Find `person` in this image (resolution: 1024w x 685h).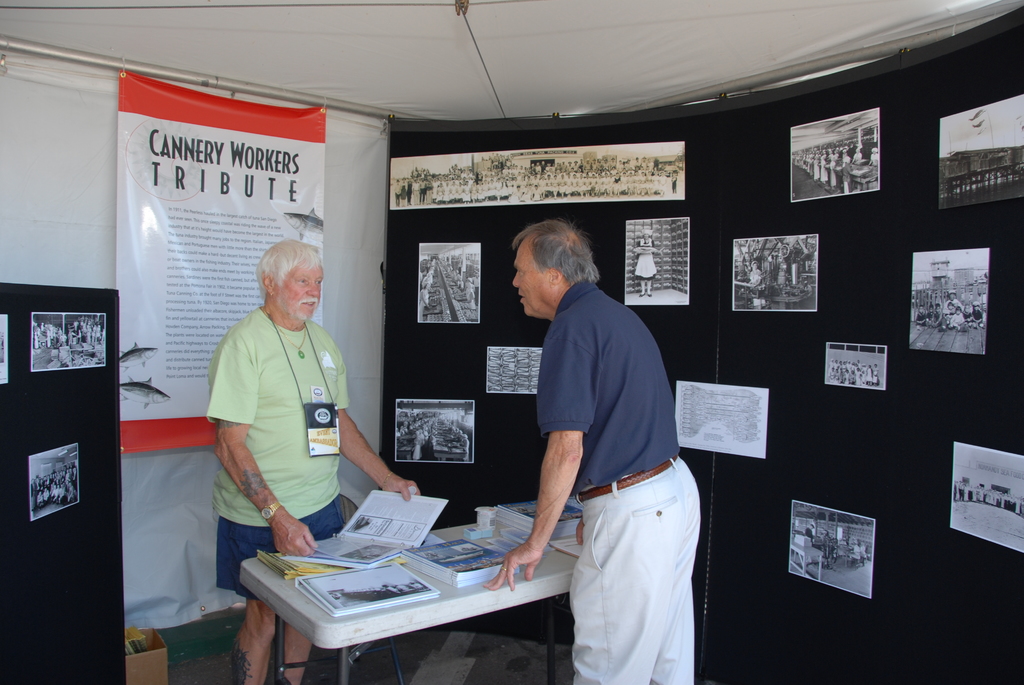
636/227/662/295.
